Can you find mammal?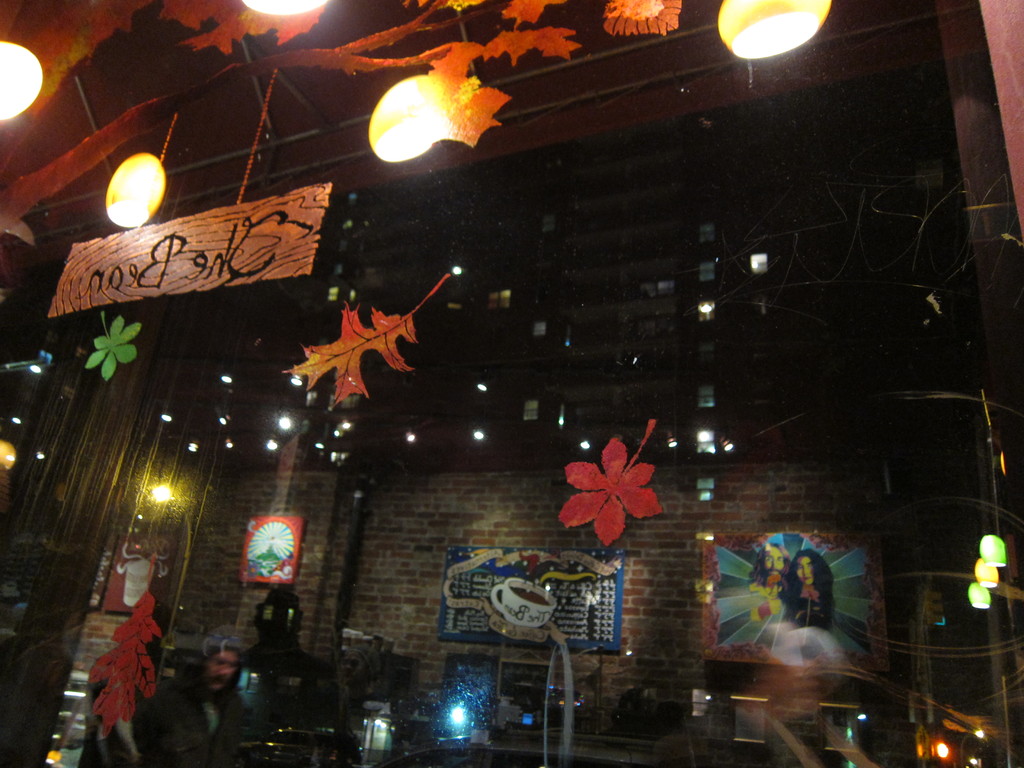
Yes, bounding box: (751,545,792,584).
